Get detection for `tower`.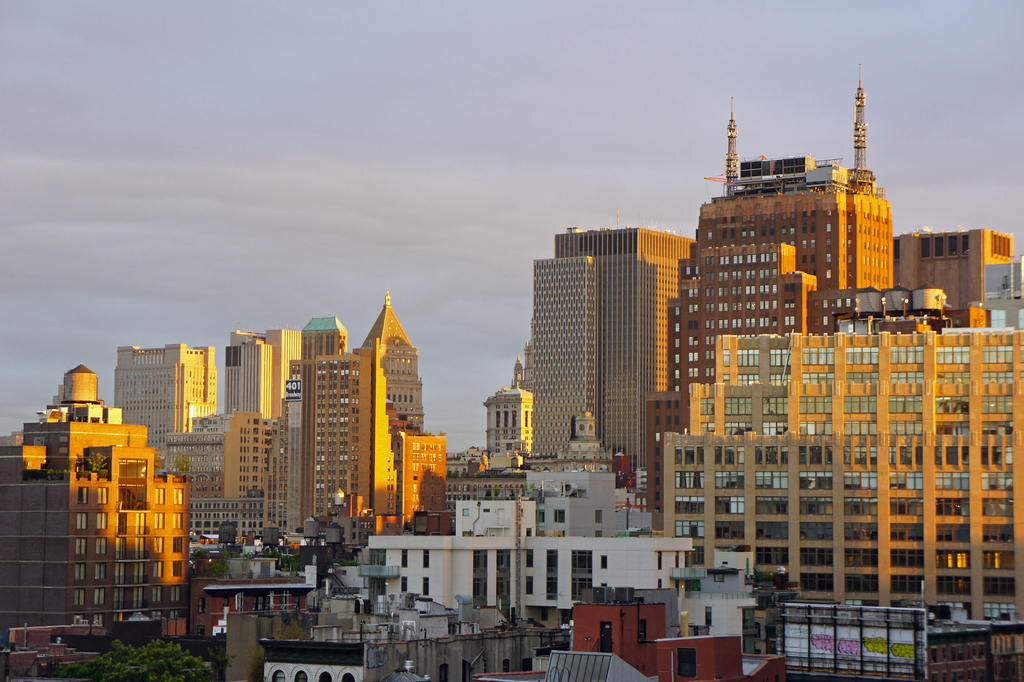
Detection: l=655, t=113, r=893, b=531.
